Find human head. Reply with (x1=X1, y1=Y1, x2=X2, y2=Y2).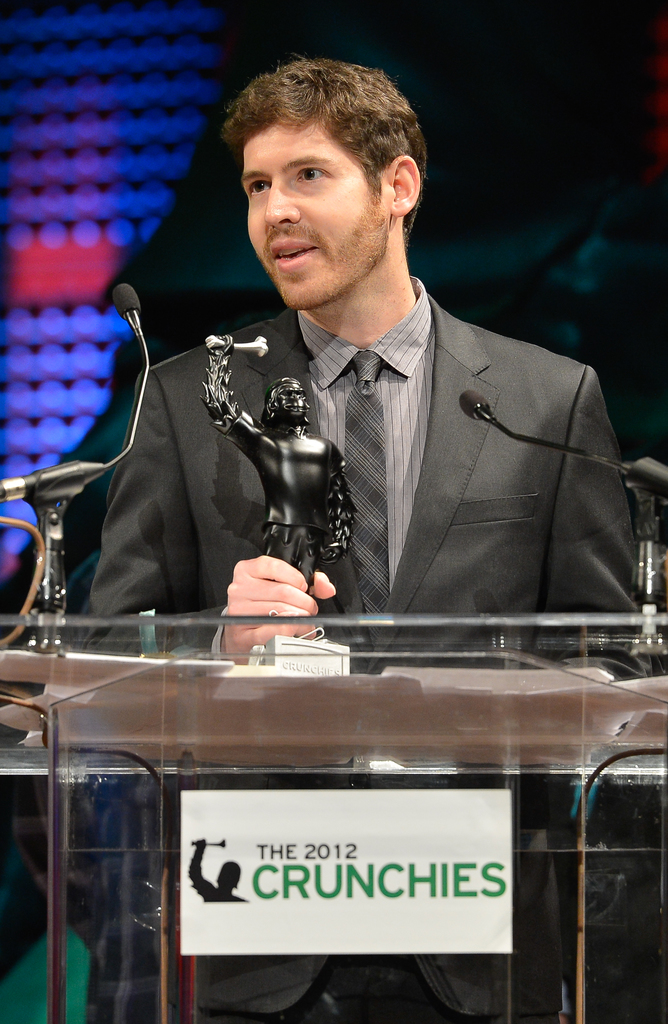
(x1=215, y1=57, x2=425, y2=312).
